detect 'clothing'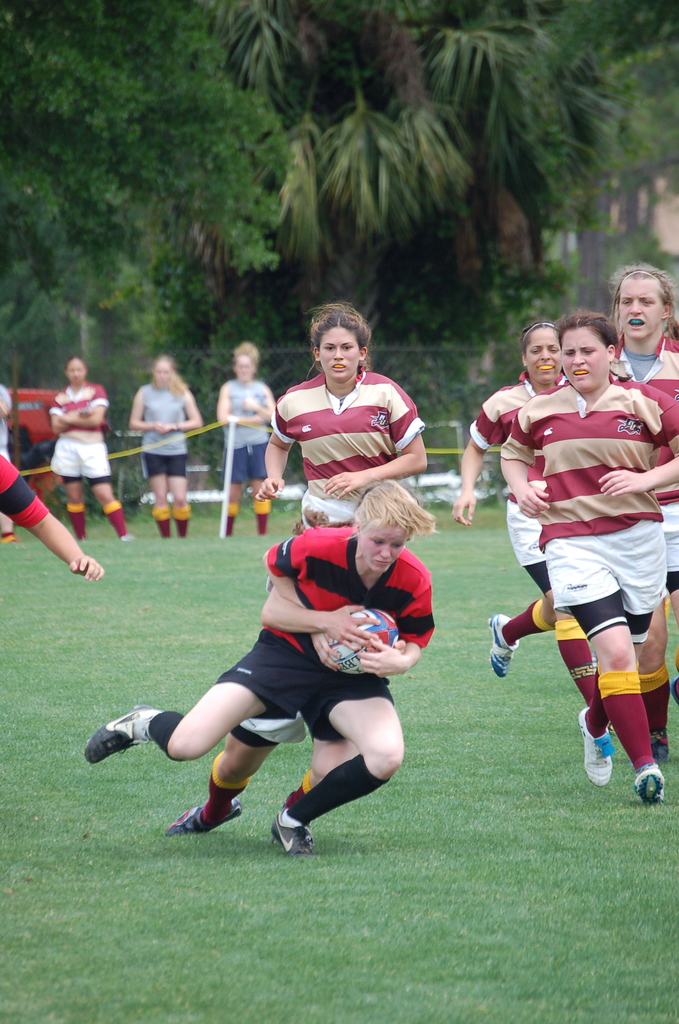
locate(49, 376, 114, 484)
